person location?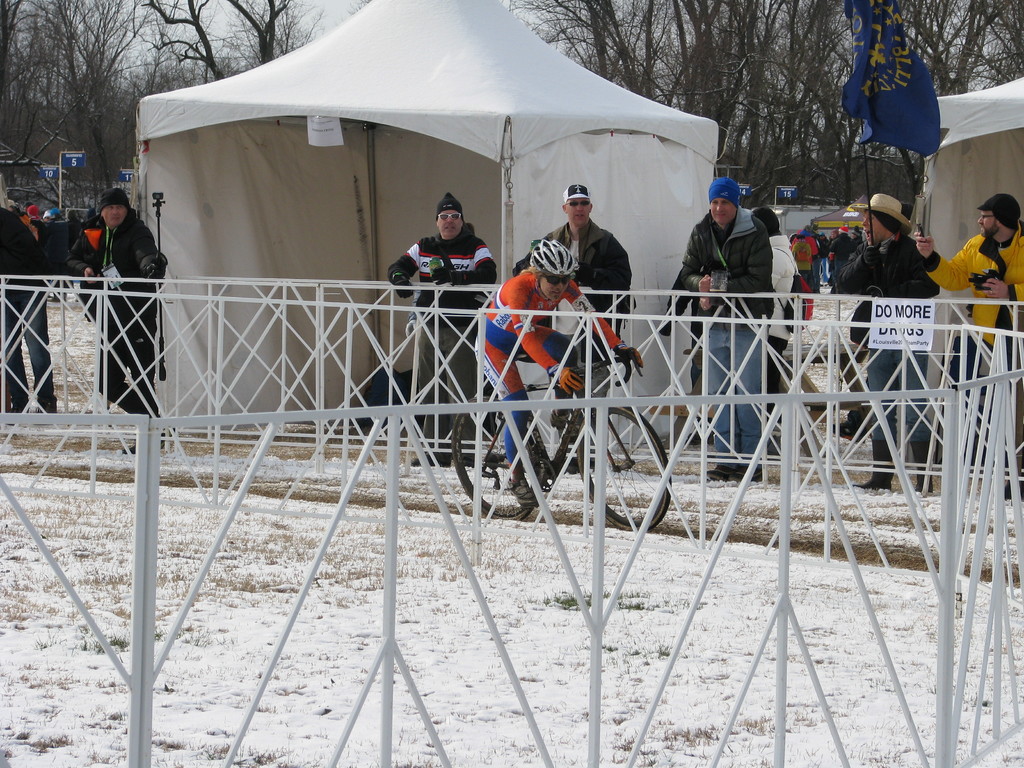
pyautogui.locateOnScreen(390, 186, 493, 468)
